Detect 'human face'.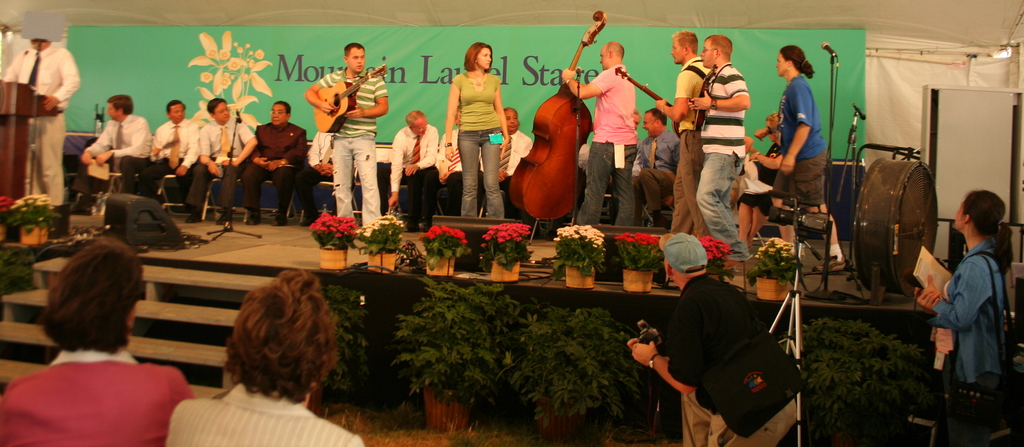
Detected at 477 48 490 69.
